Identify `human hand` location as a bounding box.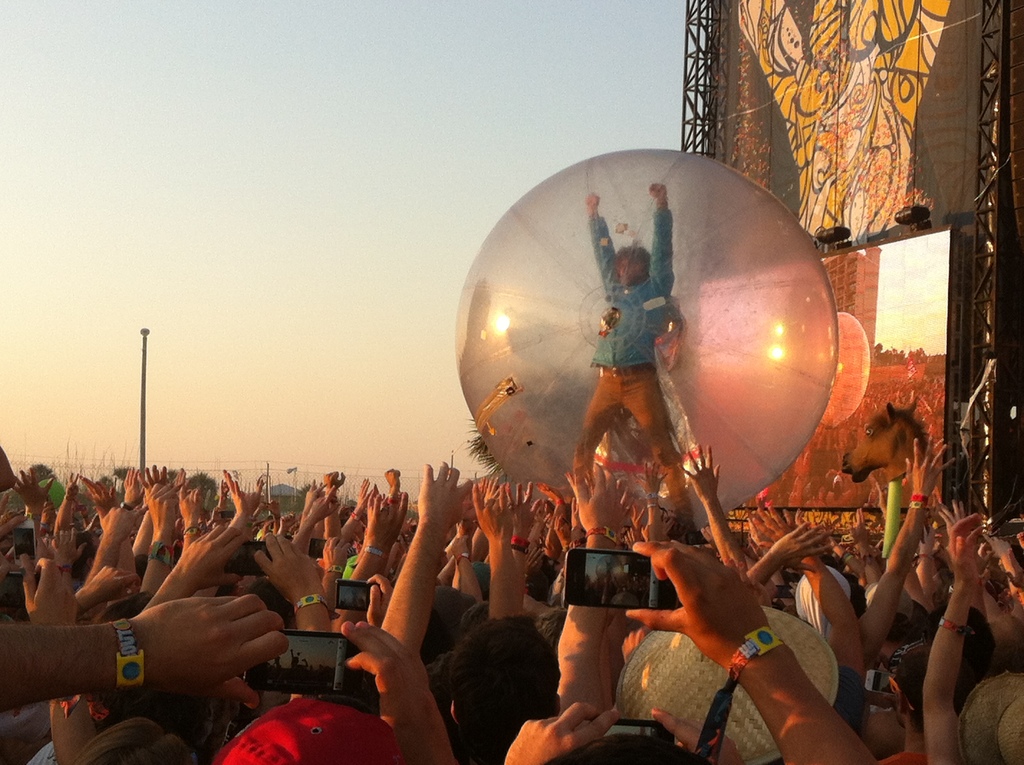
region(320, 536, 351, 575).
